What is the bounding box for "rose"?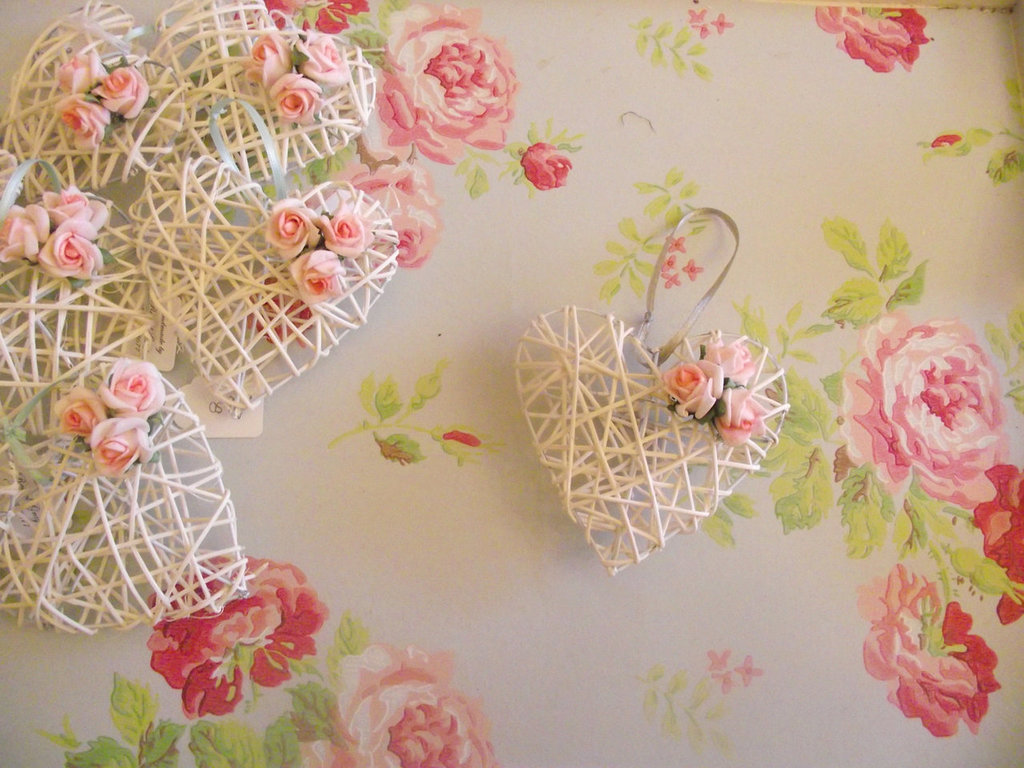
locate(1, 200, 50, 266).
